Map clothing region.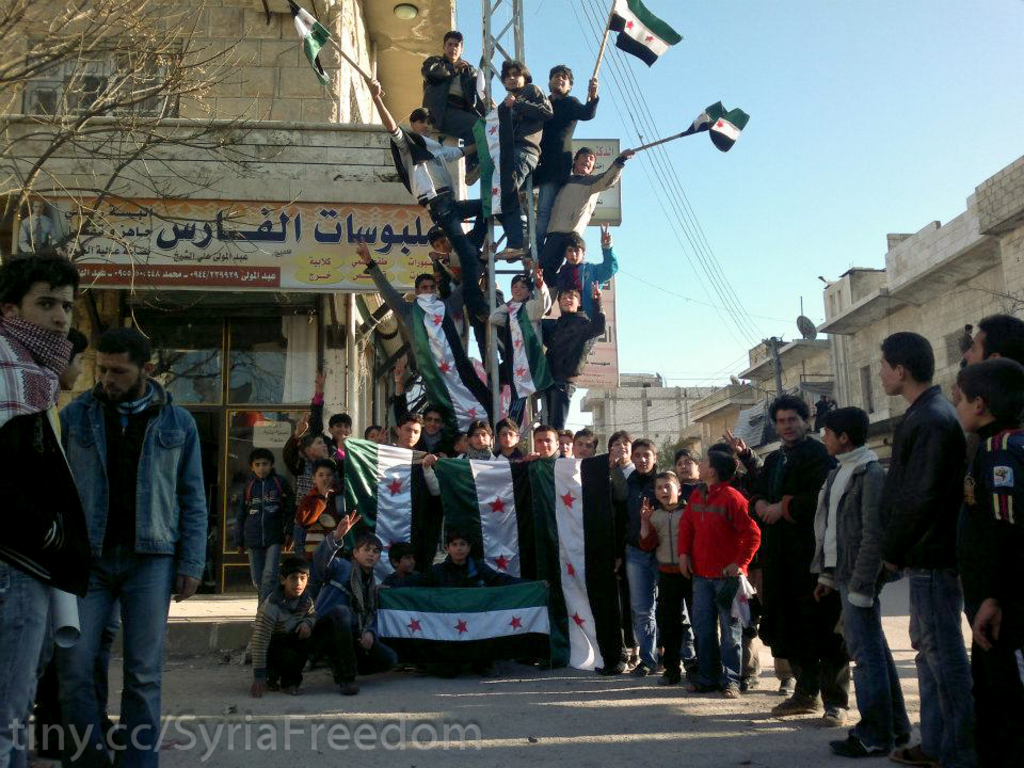
Mapped to bbox=(542, 293, 605, 428).
